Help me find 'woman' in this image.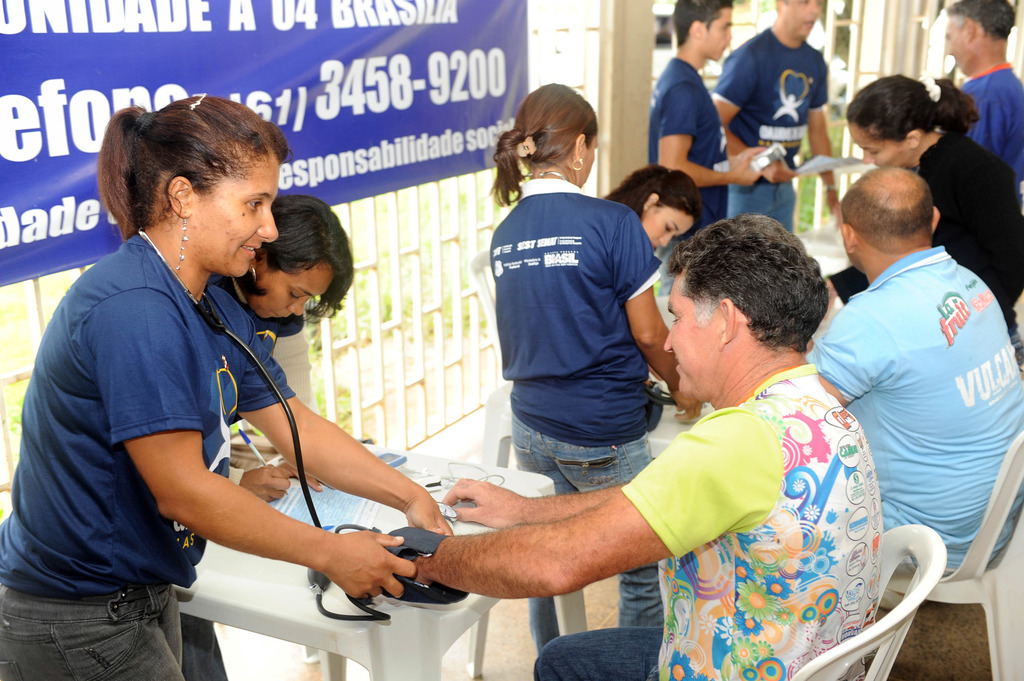
Found it: (x1=819, y1=65, x2=1023, y2=374).
